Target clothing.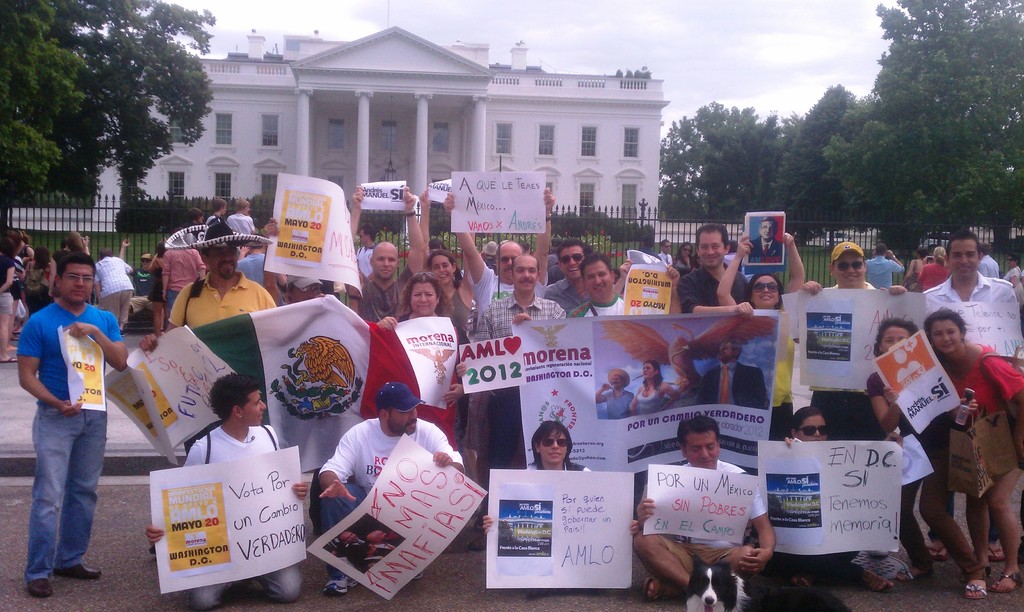
Target region: crop(156, 275, 279, 331).
